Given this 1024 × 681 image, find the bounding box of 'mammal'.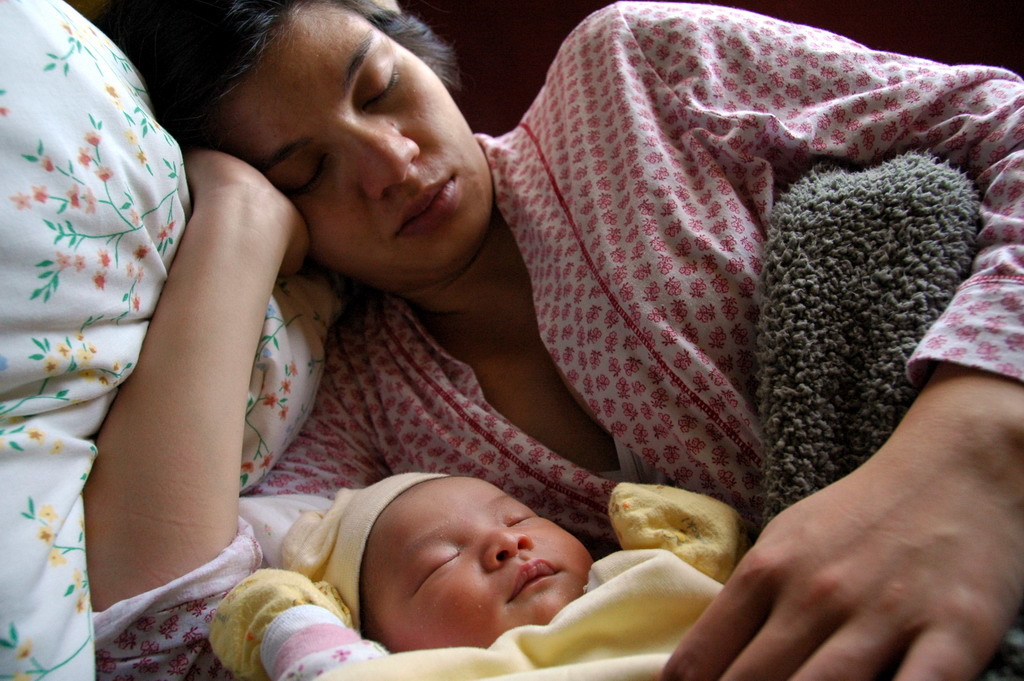
76/0/1023/680.
